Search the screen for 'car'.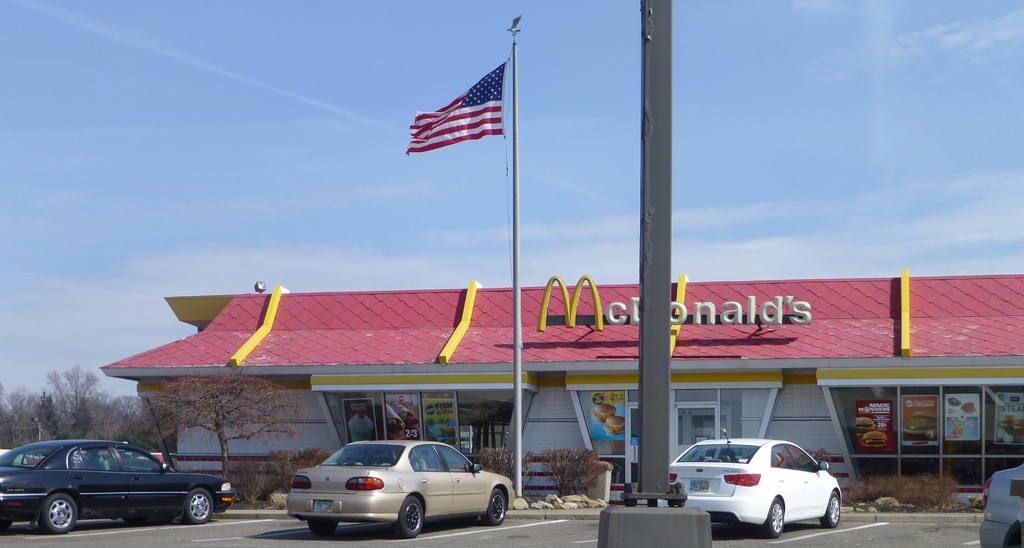
Found at detection(273, 436, 510, 536).
